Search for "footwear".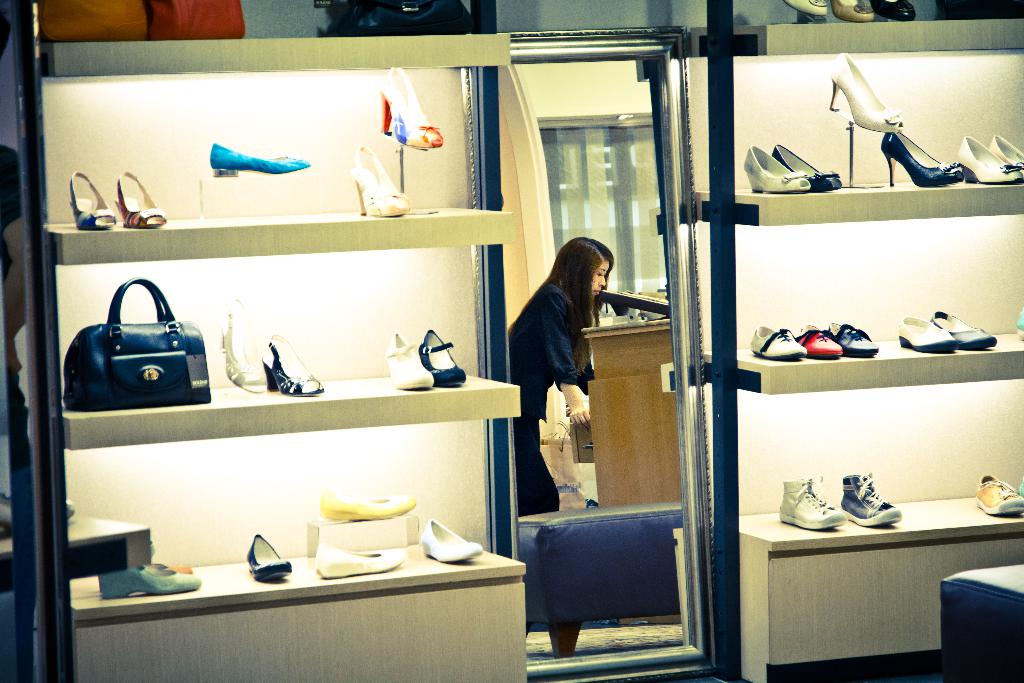
Found at [829, 54, 906, 134].
